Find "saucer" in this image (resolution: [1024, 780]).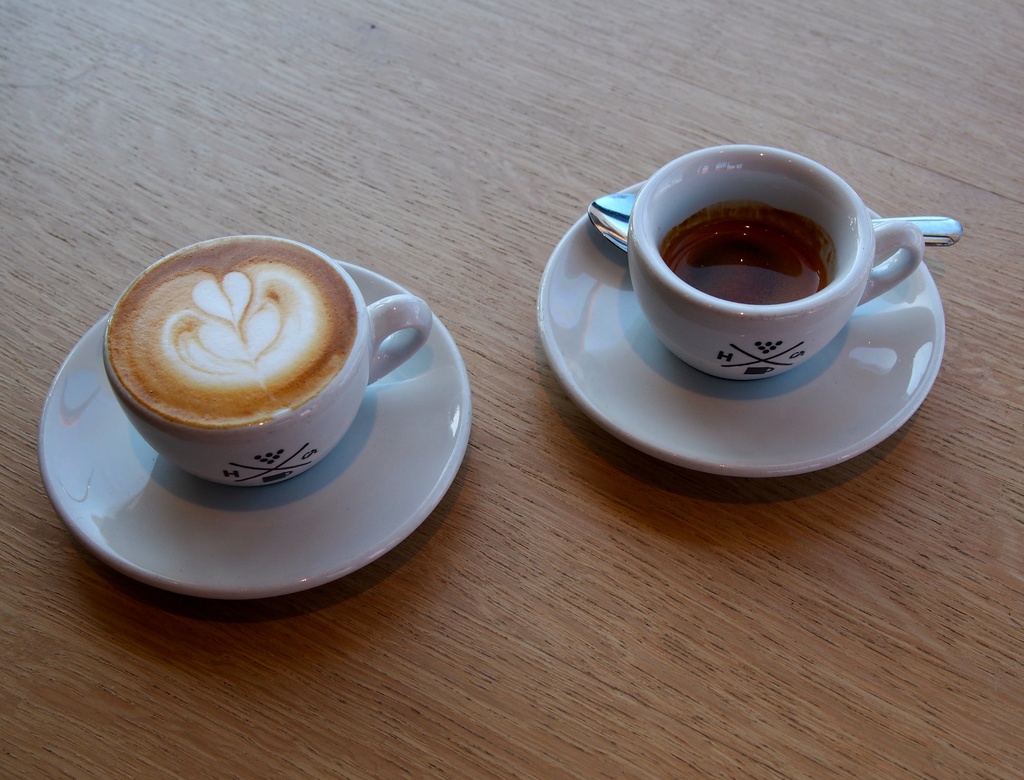
crop(37, 258, 471, 598).
